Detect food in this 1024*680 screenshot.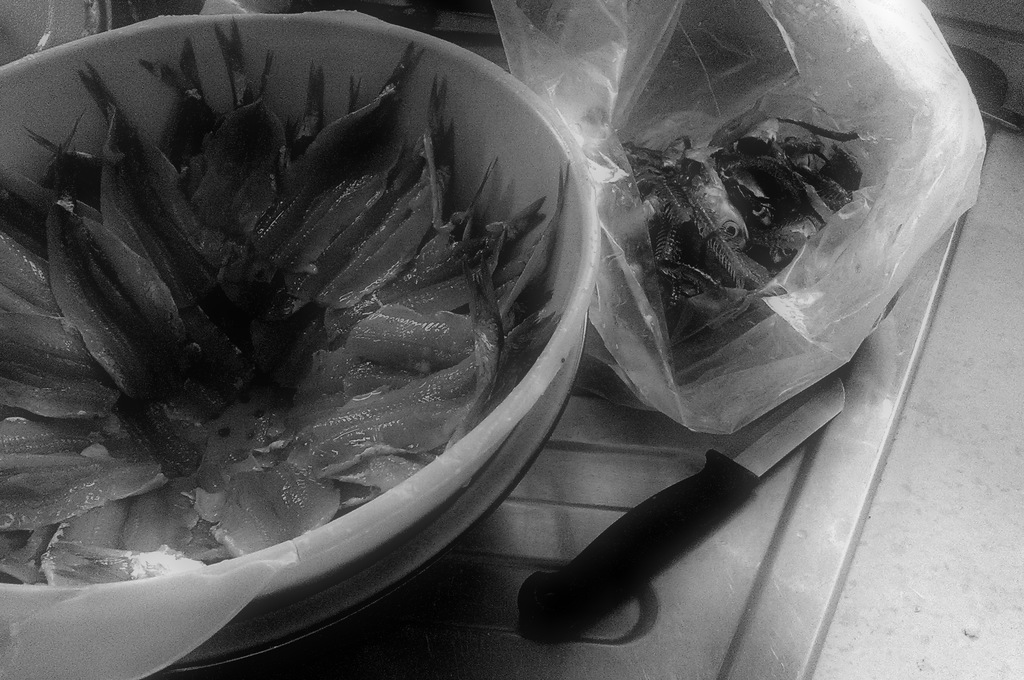
Detection: [x1=32, y1=67, x2=595, y2=572].
